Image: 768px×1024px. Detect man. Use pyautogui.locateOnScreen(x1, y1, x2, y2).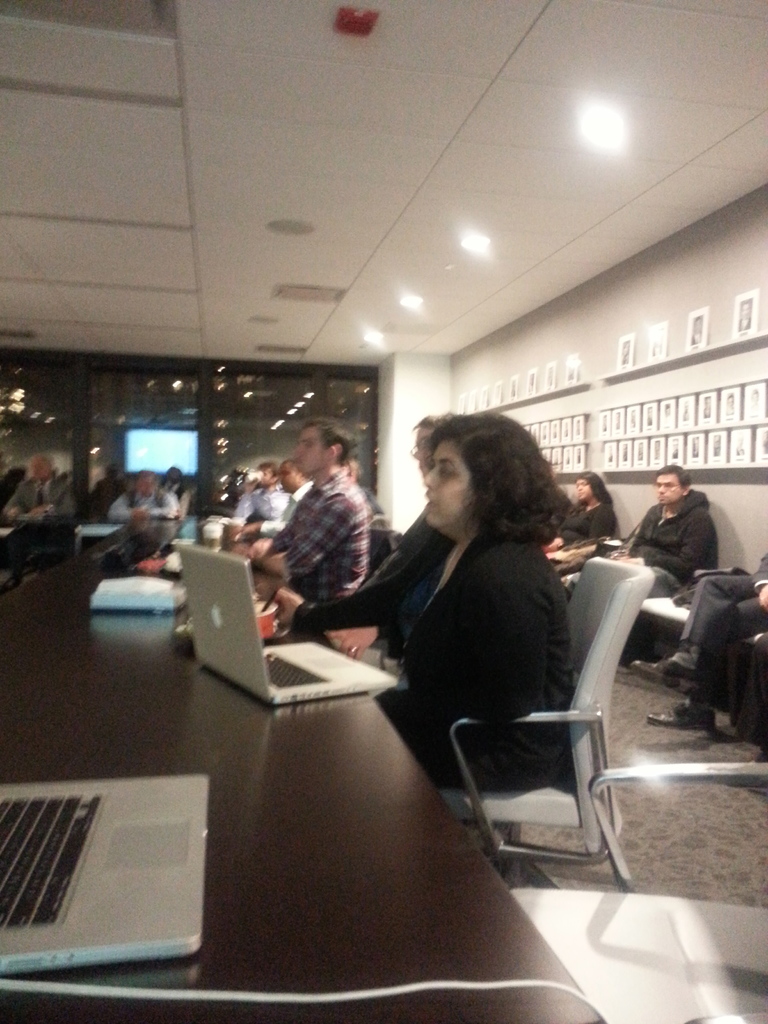
pyautogui.locateOnScreen(252, 422, 390, 623).
